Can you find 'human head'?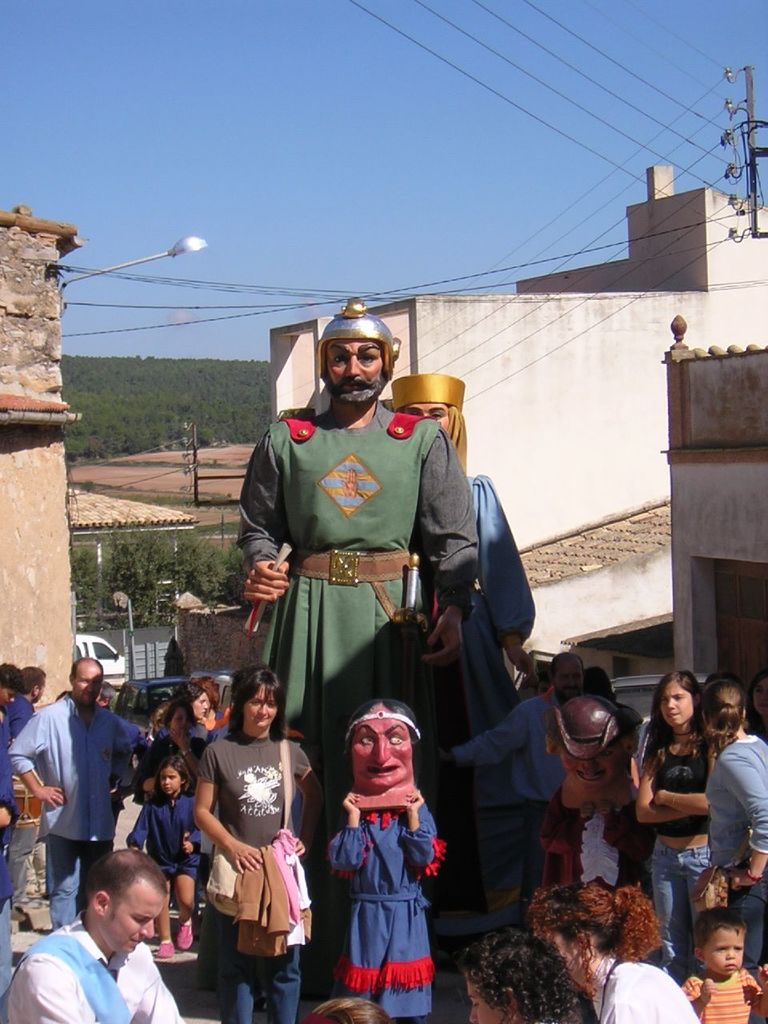
Yes, bounding box: {"x1": 746, "y1": 674, "x2": 767, "y2": 725}.
